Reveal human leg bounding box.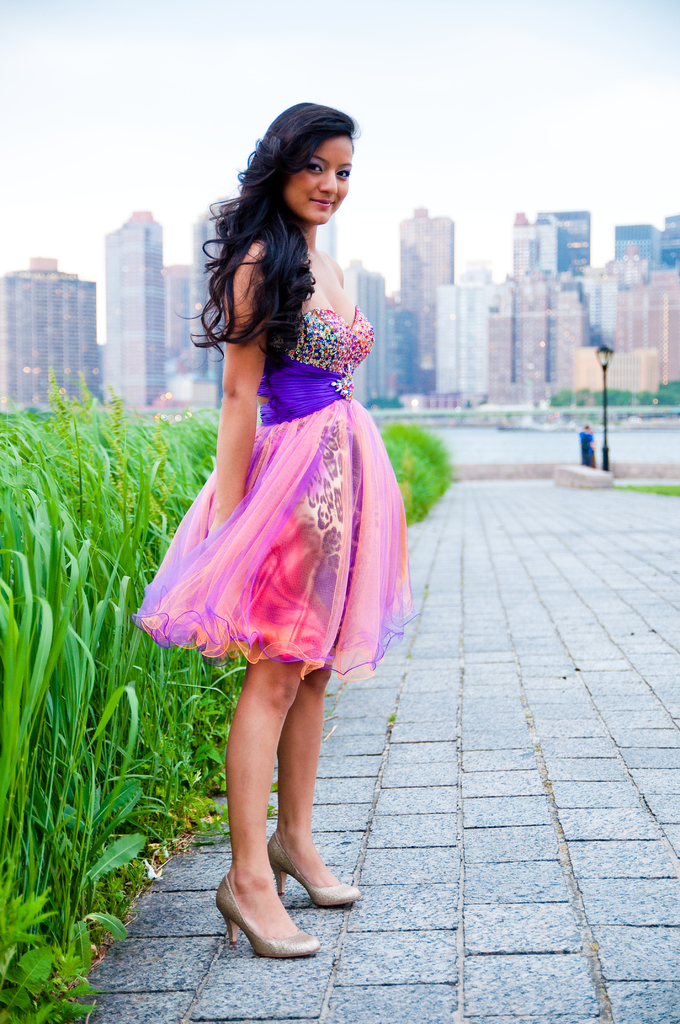
Revealed: [x1=217, y1=660, x2=320, y2=961].
